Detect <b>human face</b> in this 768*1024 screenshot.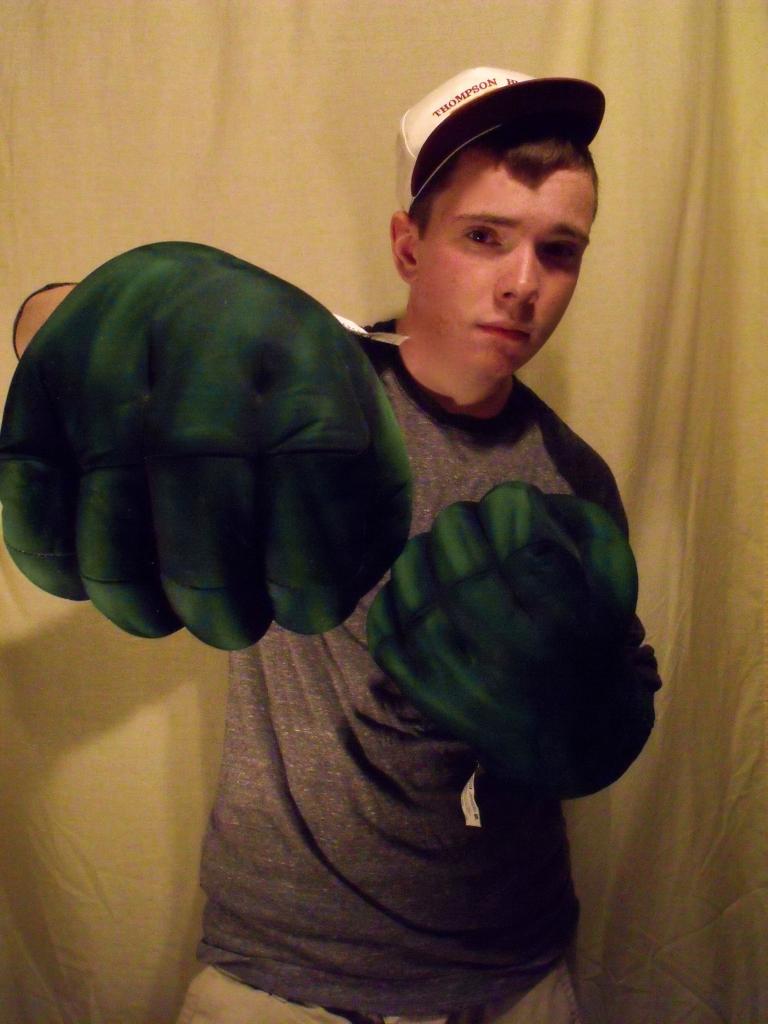
Detection: rect(412, 161, 596, 382).
